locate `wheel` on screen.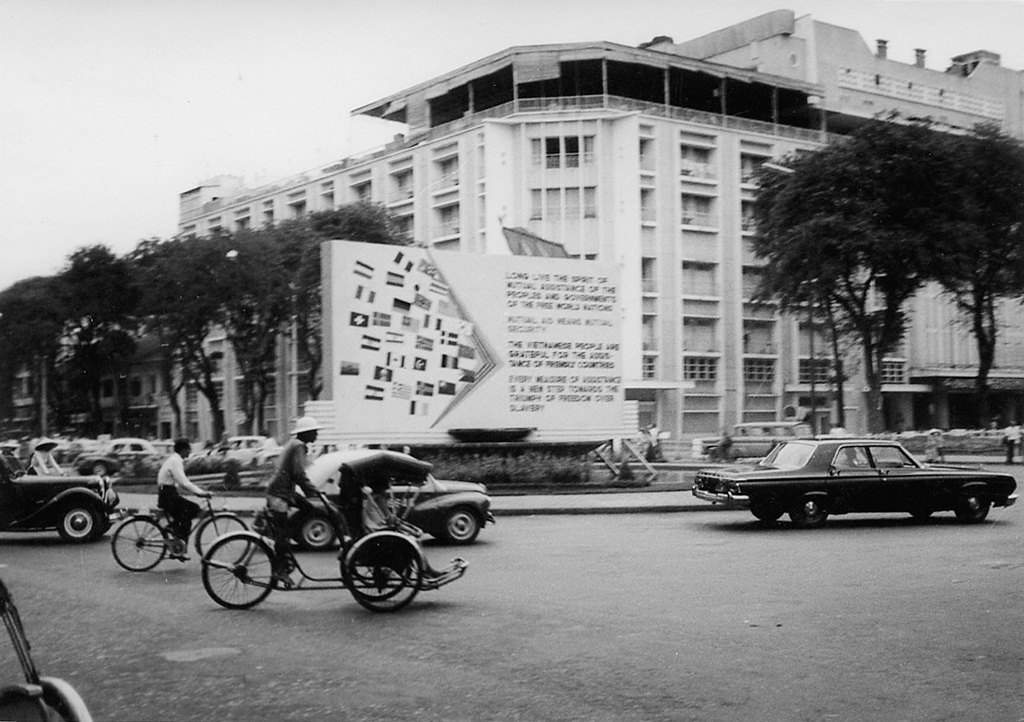
On screen at detection(92, 460, 106, 477).
